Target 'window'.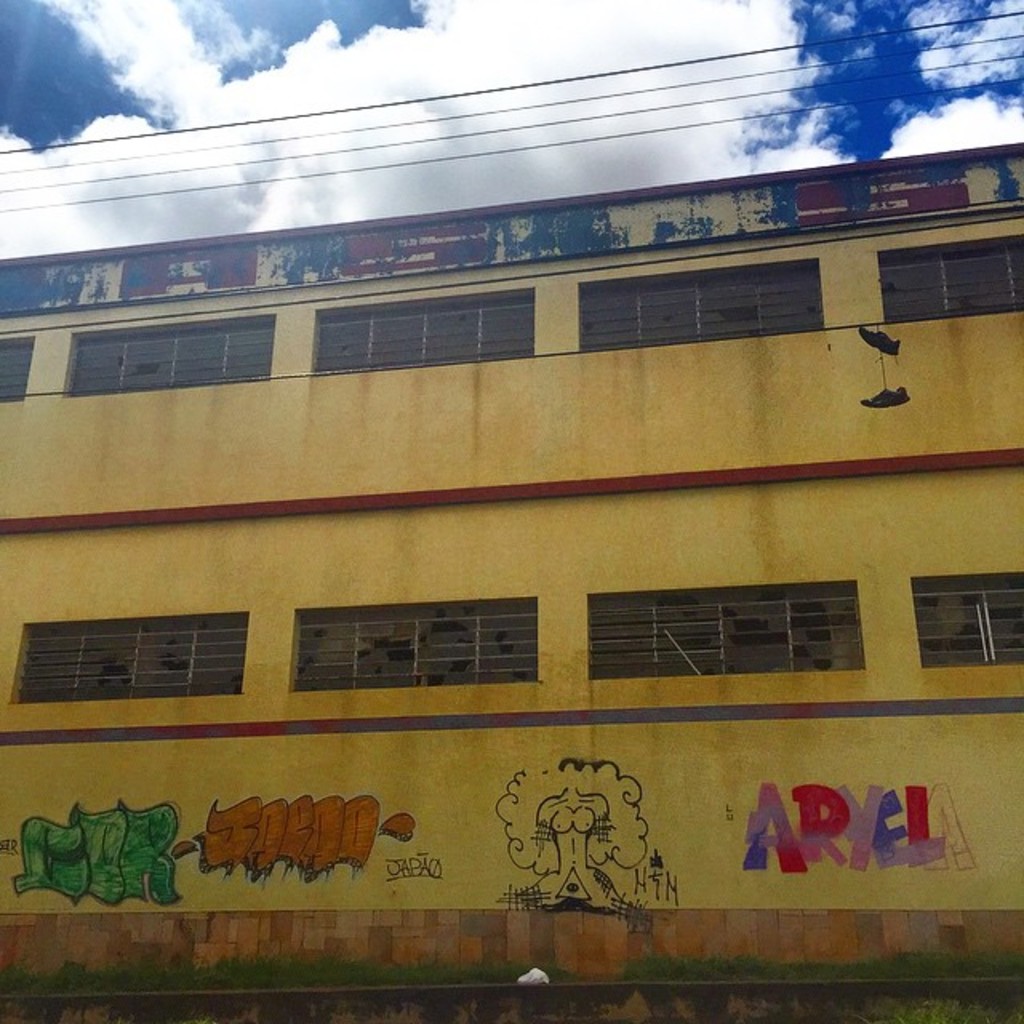
Target region: x1=0 y1=331 x2=40 y2=403.
